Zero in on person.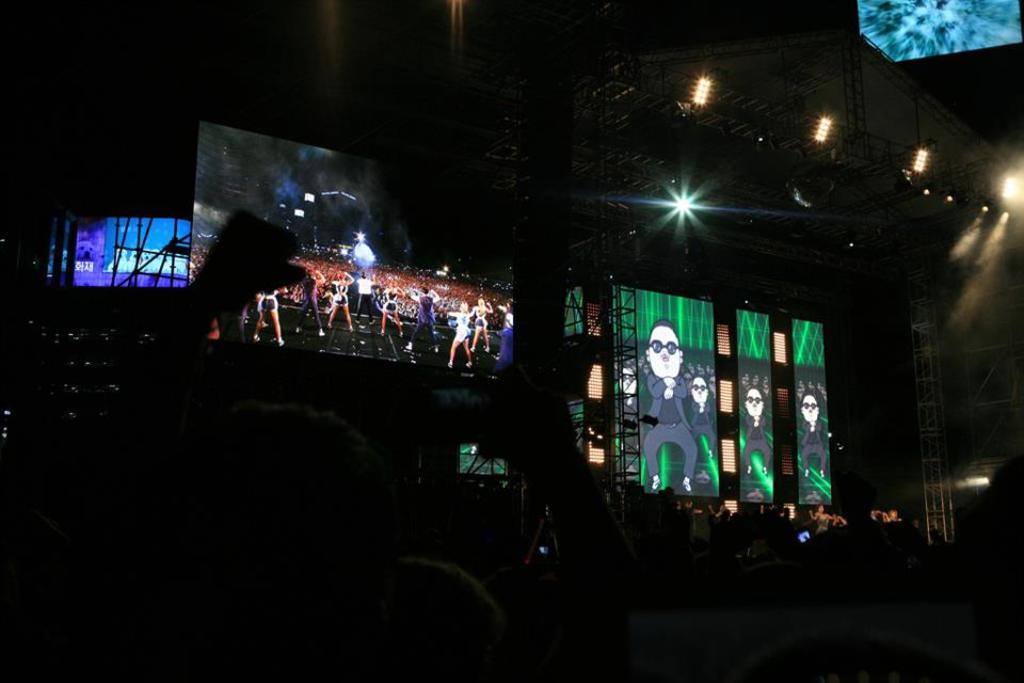
Zeroed in: <region>645, 315, 707, 477</region>.
